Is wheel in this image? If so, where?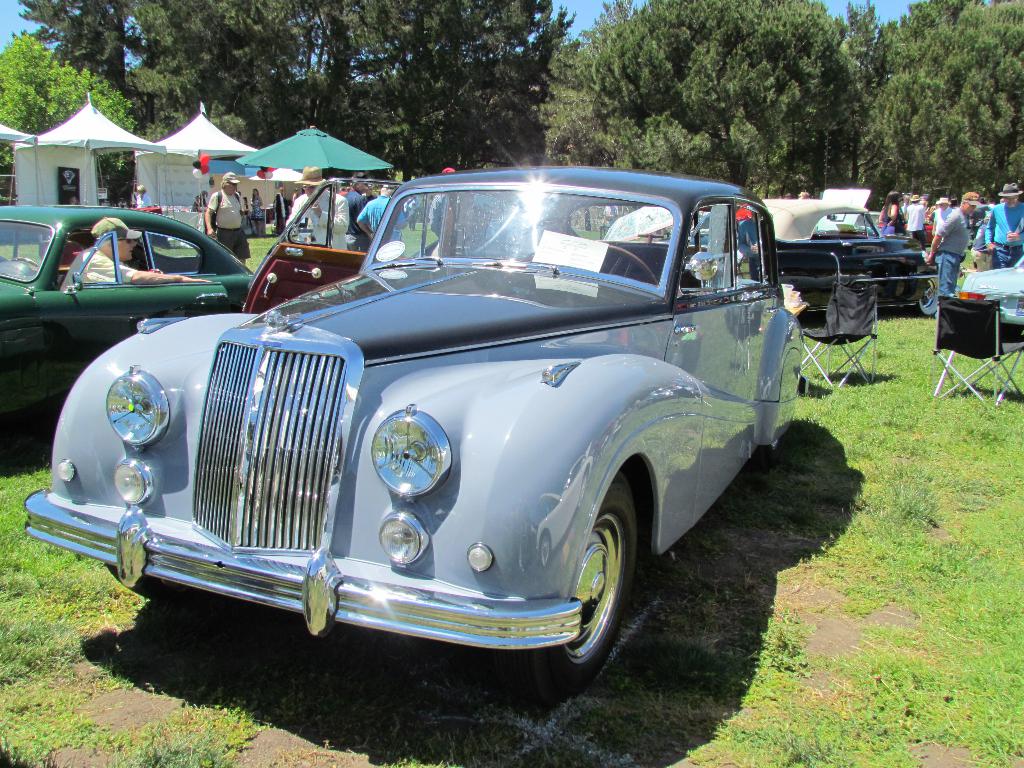
Yes, at [11,255,40,270].
